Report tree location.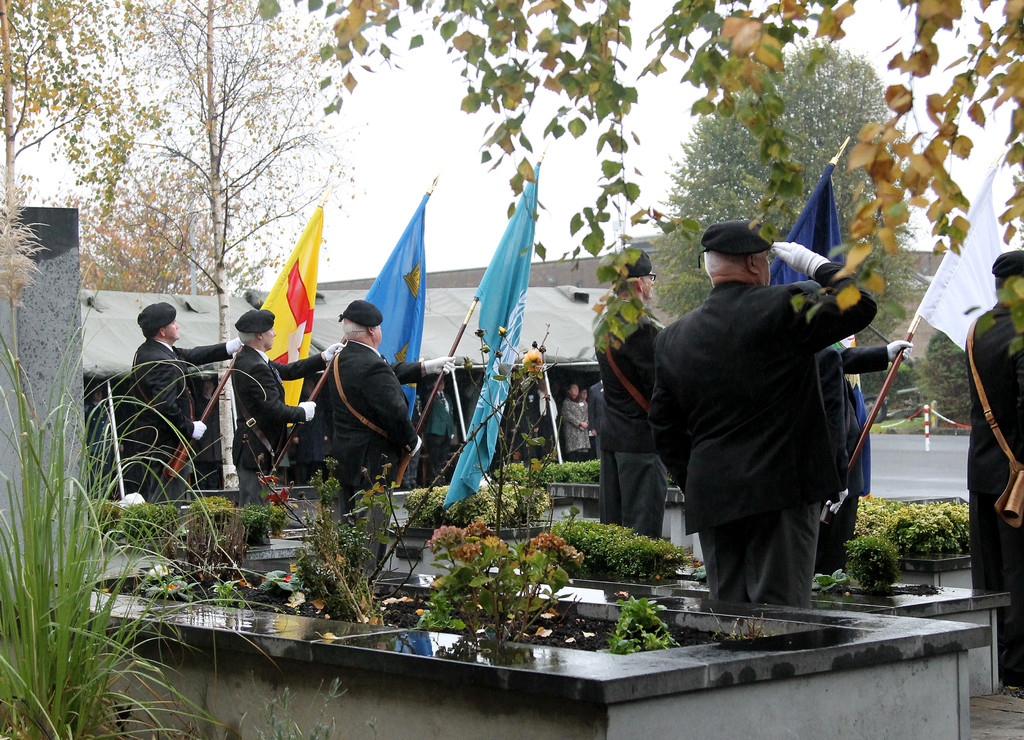
Report: 82/149/312/296.
